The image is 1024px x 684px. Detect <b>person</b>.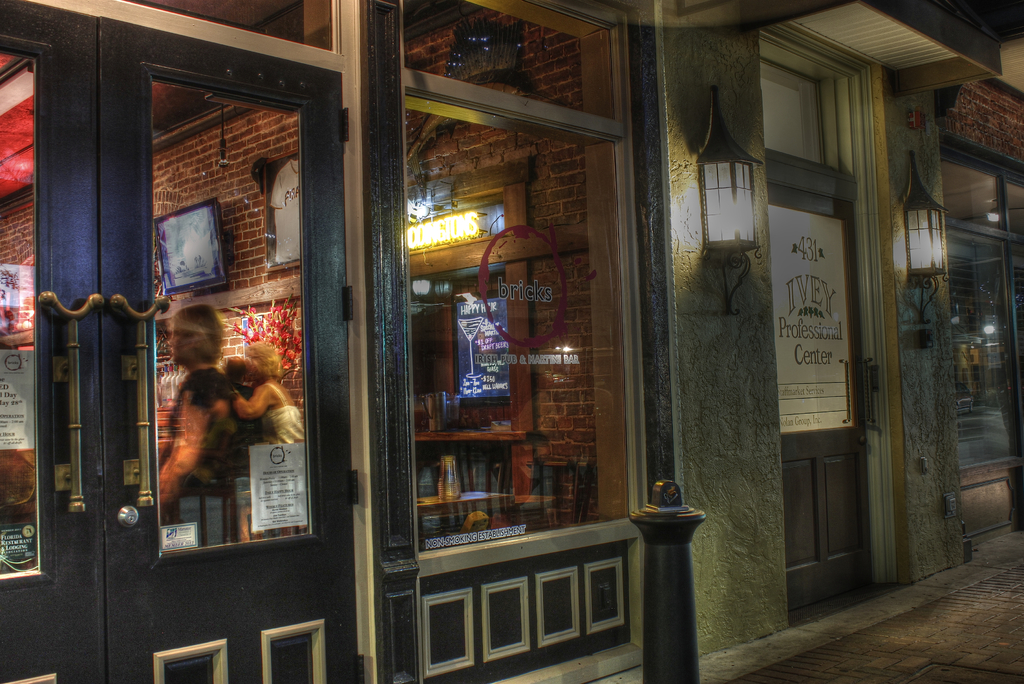
Detection: l=161, t=304, r=246, b=525.
